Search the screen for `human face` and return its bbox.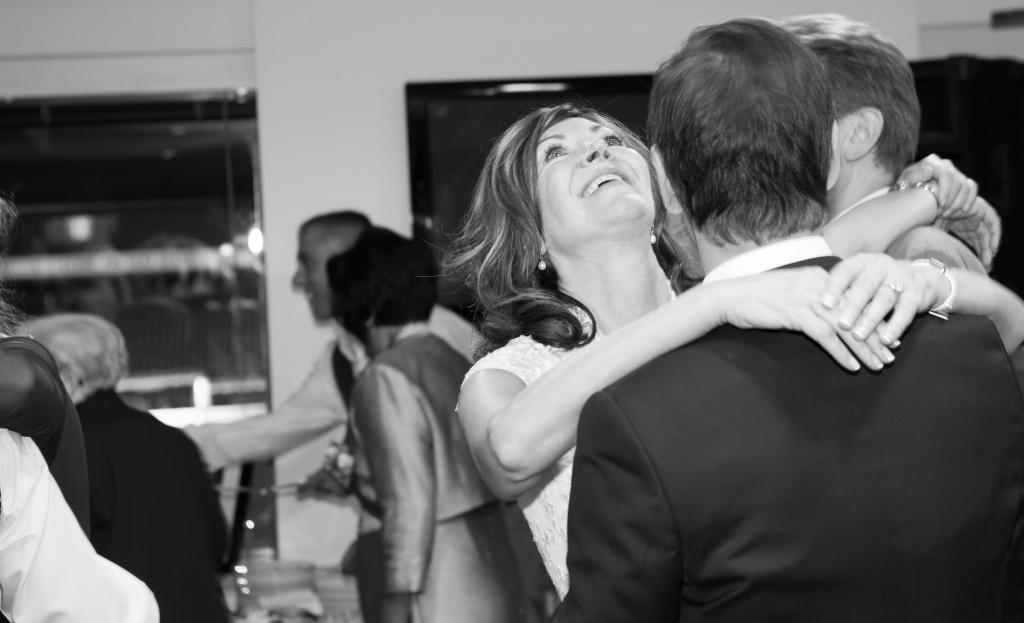
Found: [293,225,342,321].
